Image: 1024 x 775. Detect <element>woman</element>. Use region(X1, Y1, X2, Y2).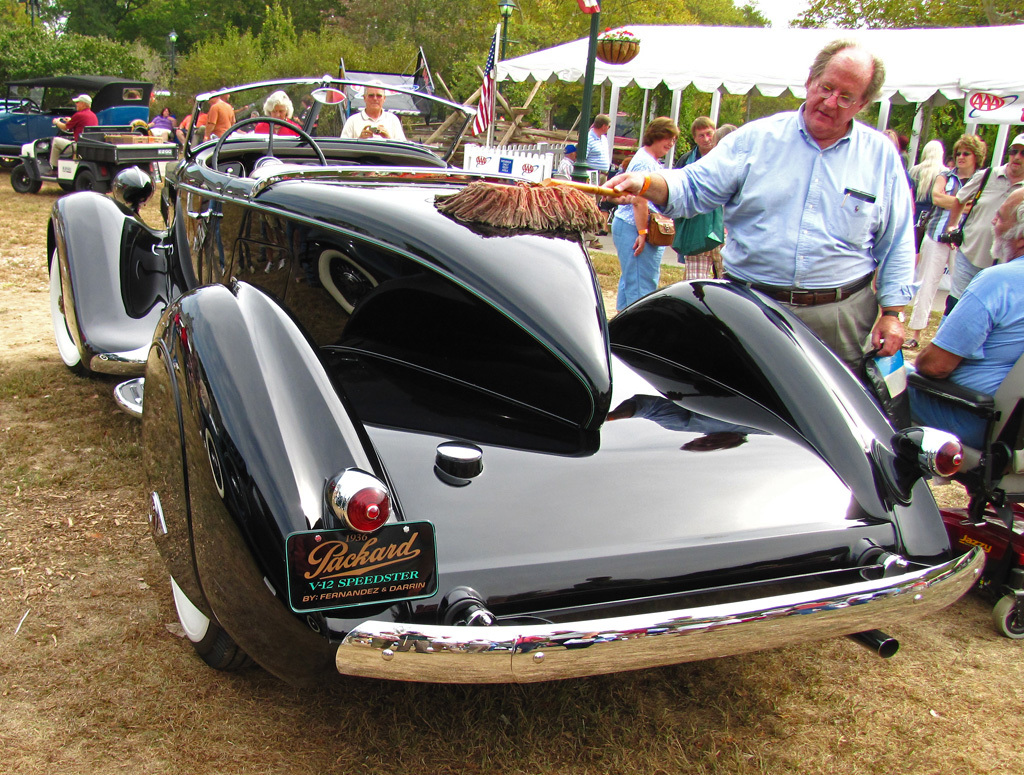
region(903, 136, 988, 346).
